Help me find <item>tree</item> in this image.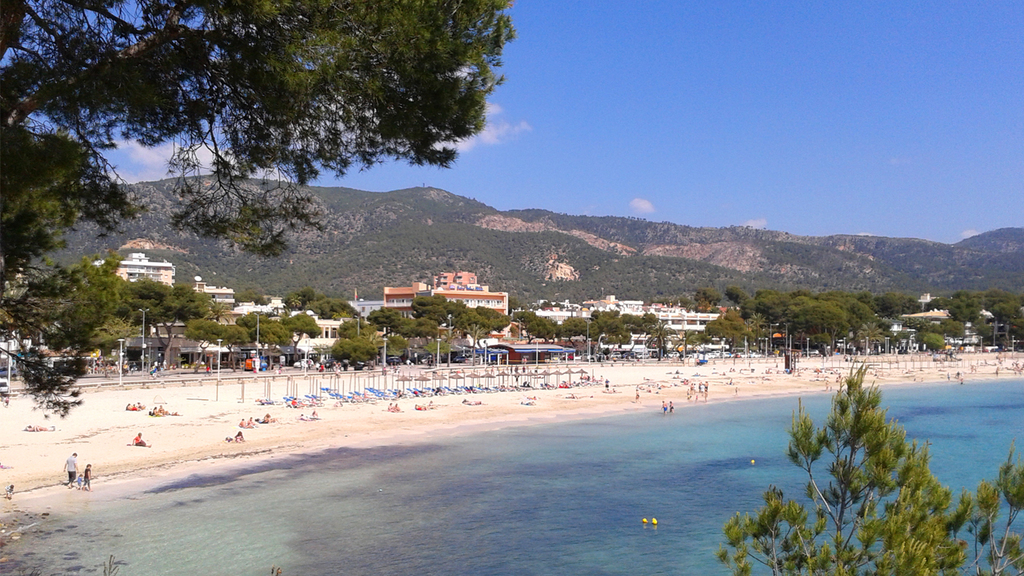
Found it: <region>289, 308, 354, 369</region>.
